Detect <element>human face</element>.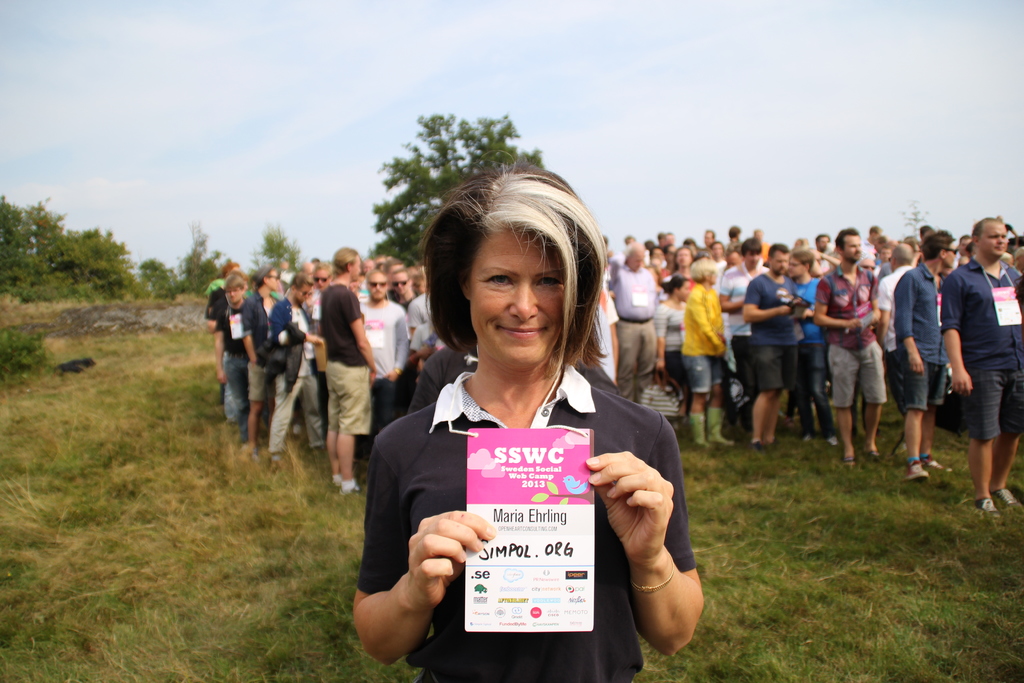
Detected at box=[977, 226, 1009, 261].
